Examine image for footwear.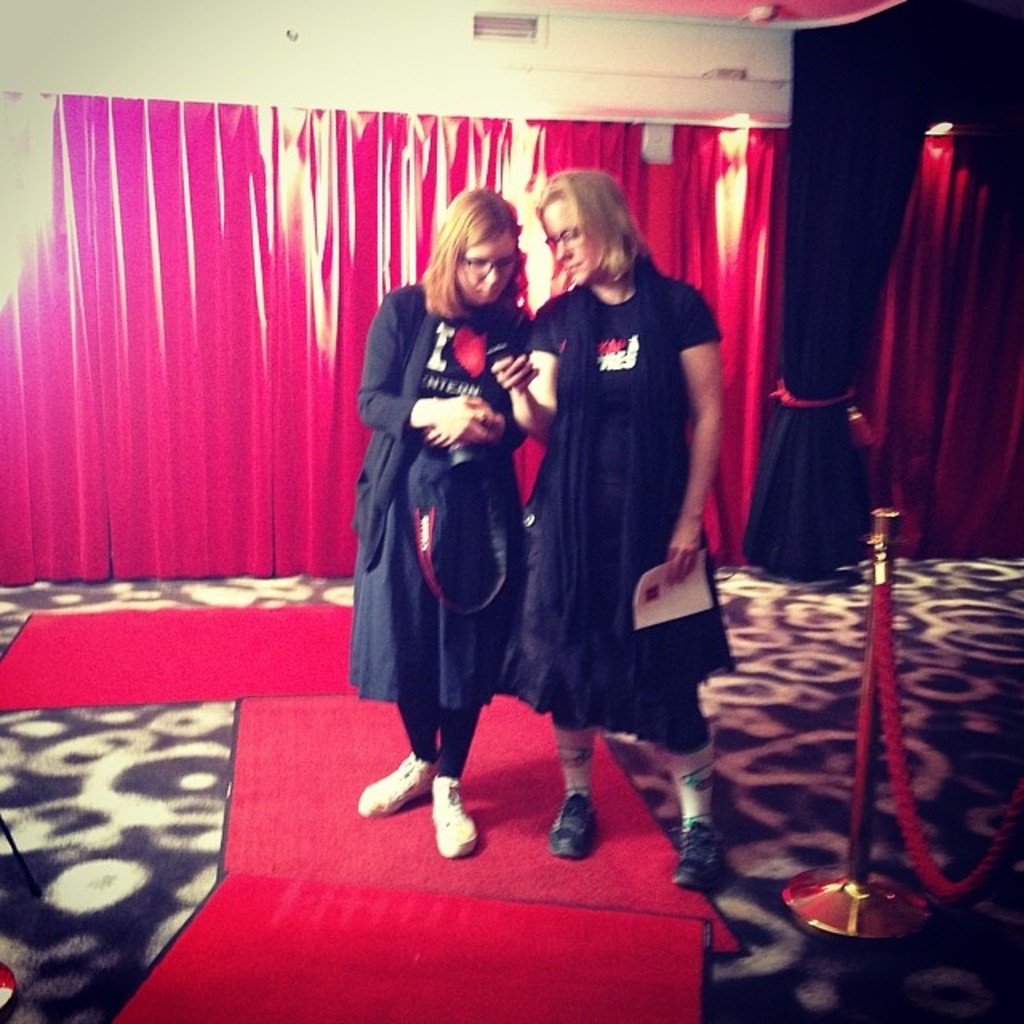
Examination result: {"left": 547, "top": 795, "right": 600, "bottom": 858}.
